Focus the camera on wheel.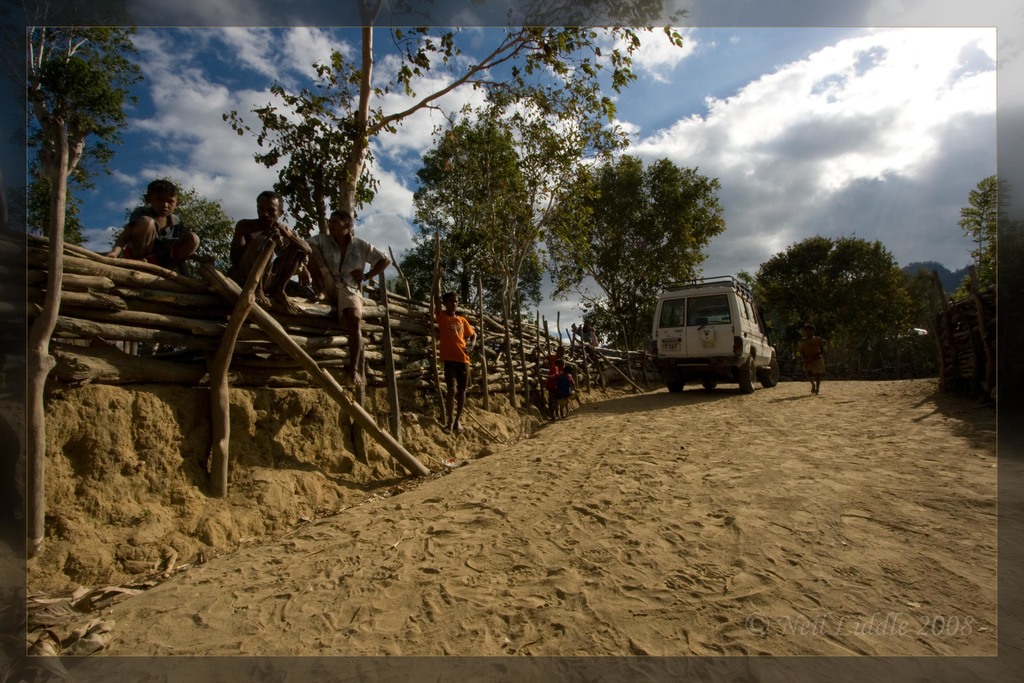
Focus region: left=740, top=357, right=758, bottom=391.
